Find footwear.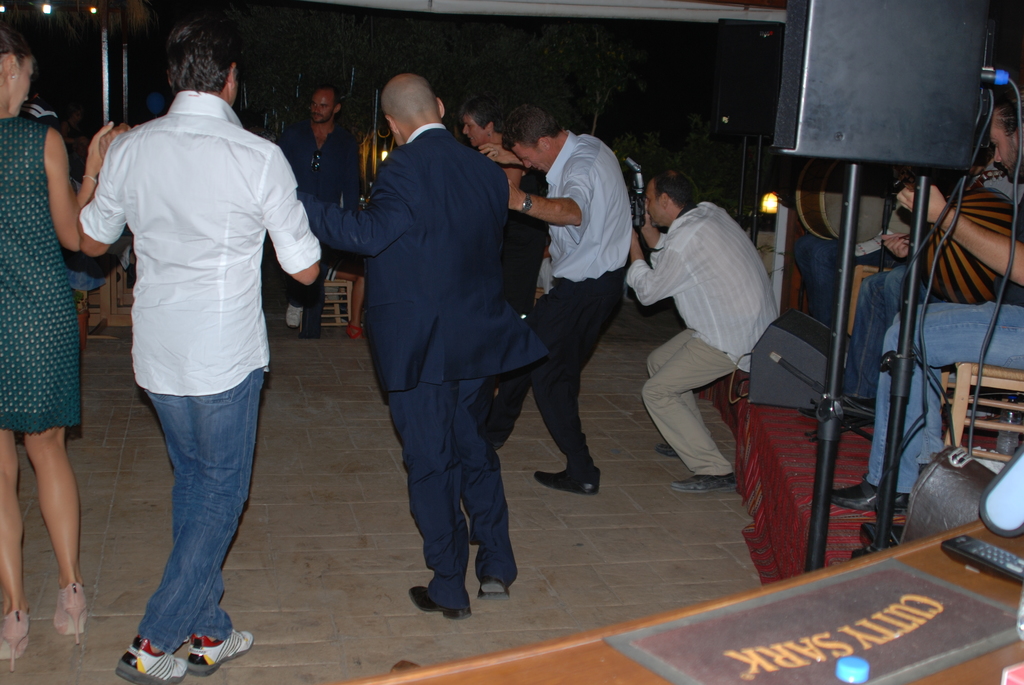
select_region(408, 585, 472, 622).
